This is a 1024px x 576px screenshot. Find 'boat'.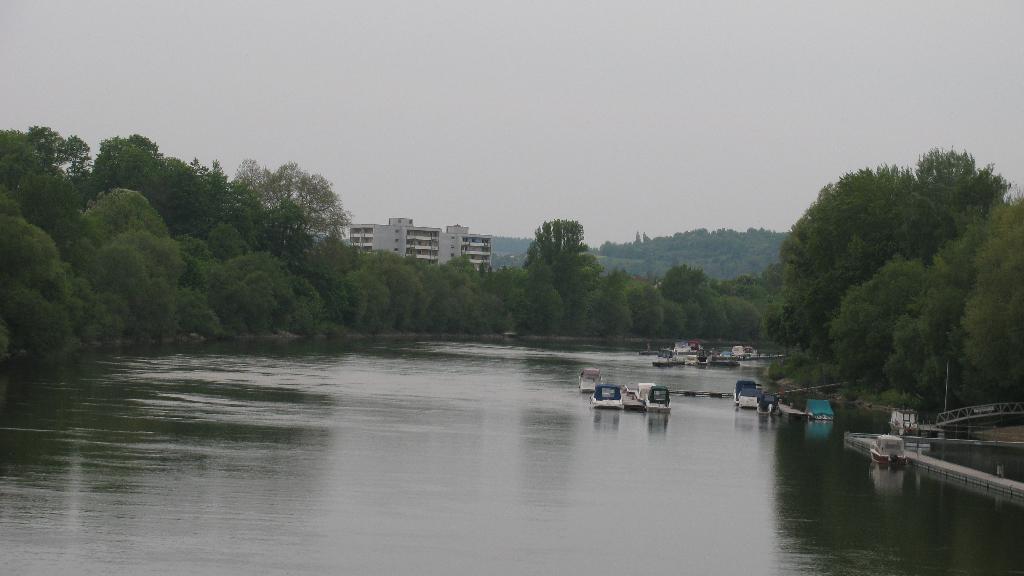
Bounding box: locate(634, 381, 653, 395).
